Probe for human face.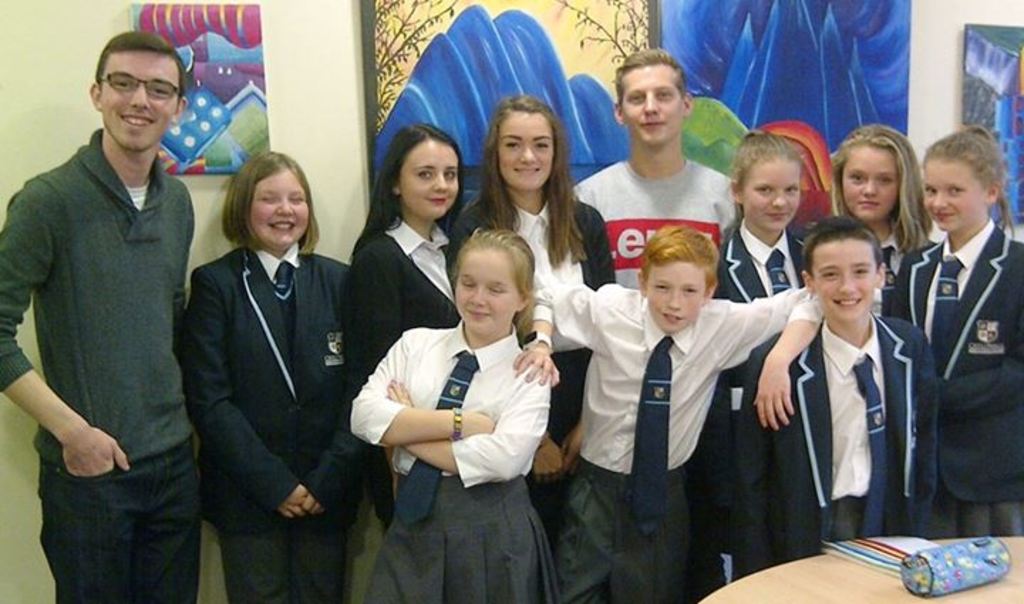
Probe result: bbox(454, 247, 518, 331).
